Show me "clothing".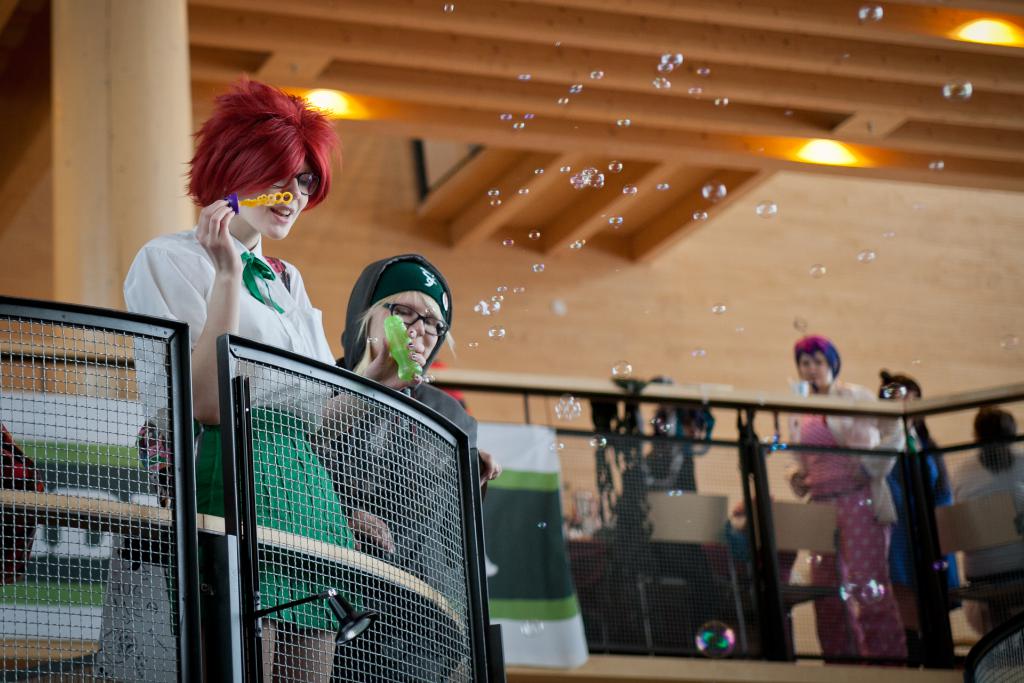
"clothing" is here: pyautogui.locateOnScreen(310, 384, 478, 682).
